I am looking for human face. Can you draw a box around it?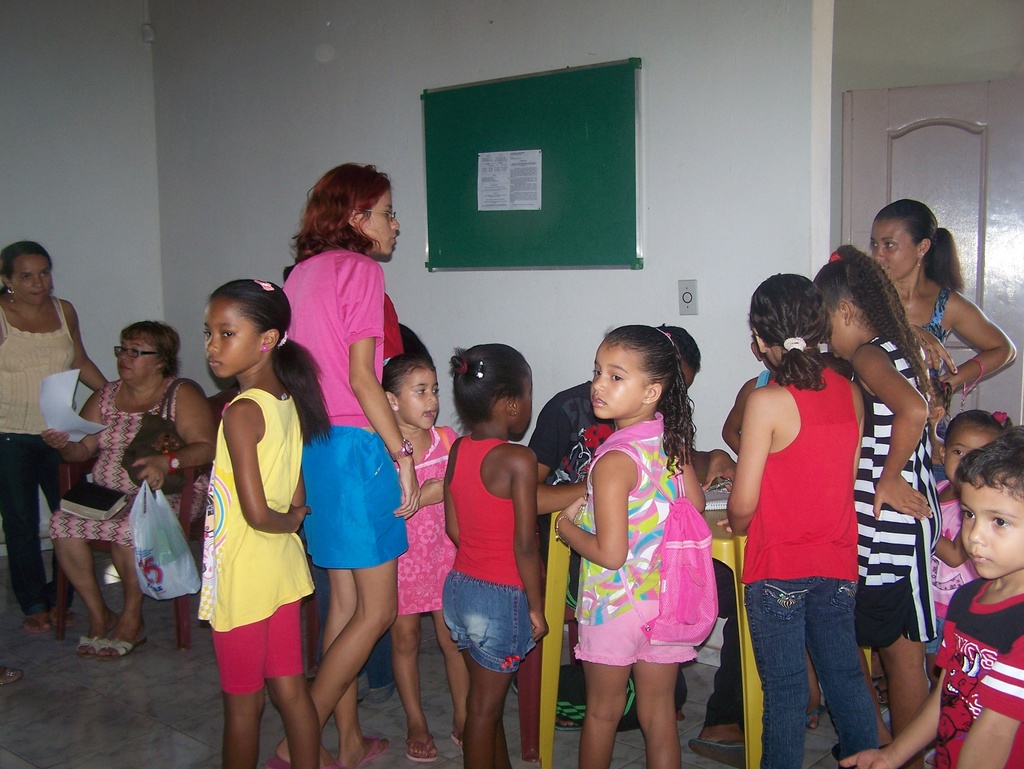
Sure, the bounding box is 684/361/698/388.
